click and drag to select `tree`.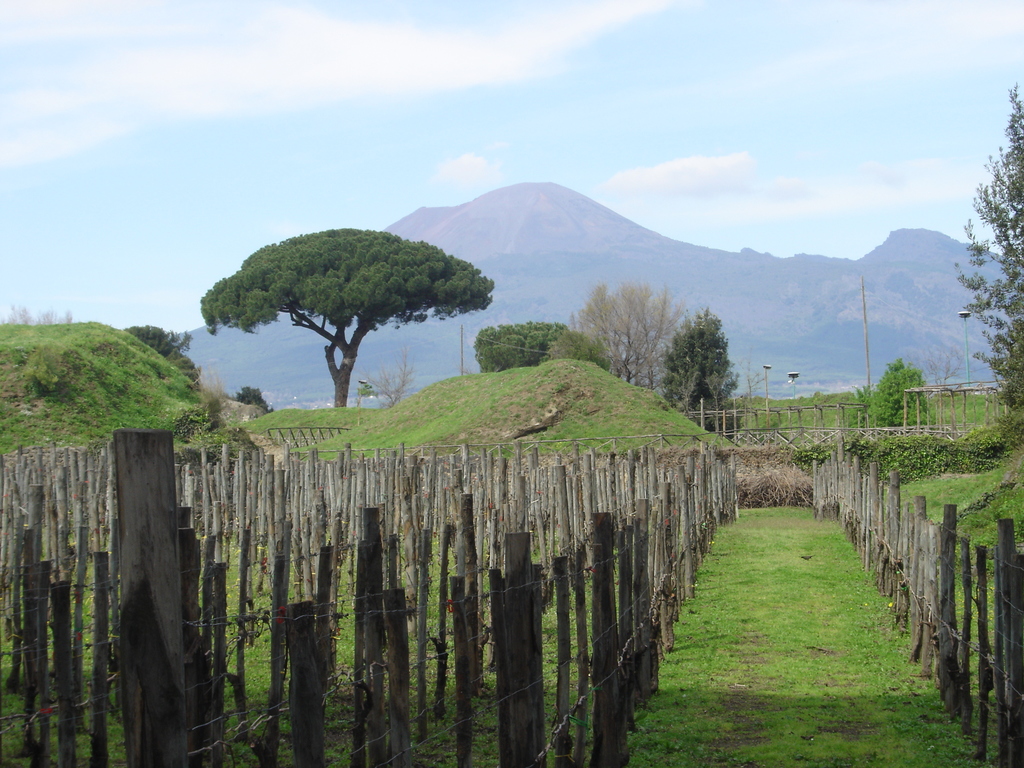
Selection: <region>124, 322, 201, 358</region>.
